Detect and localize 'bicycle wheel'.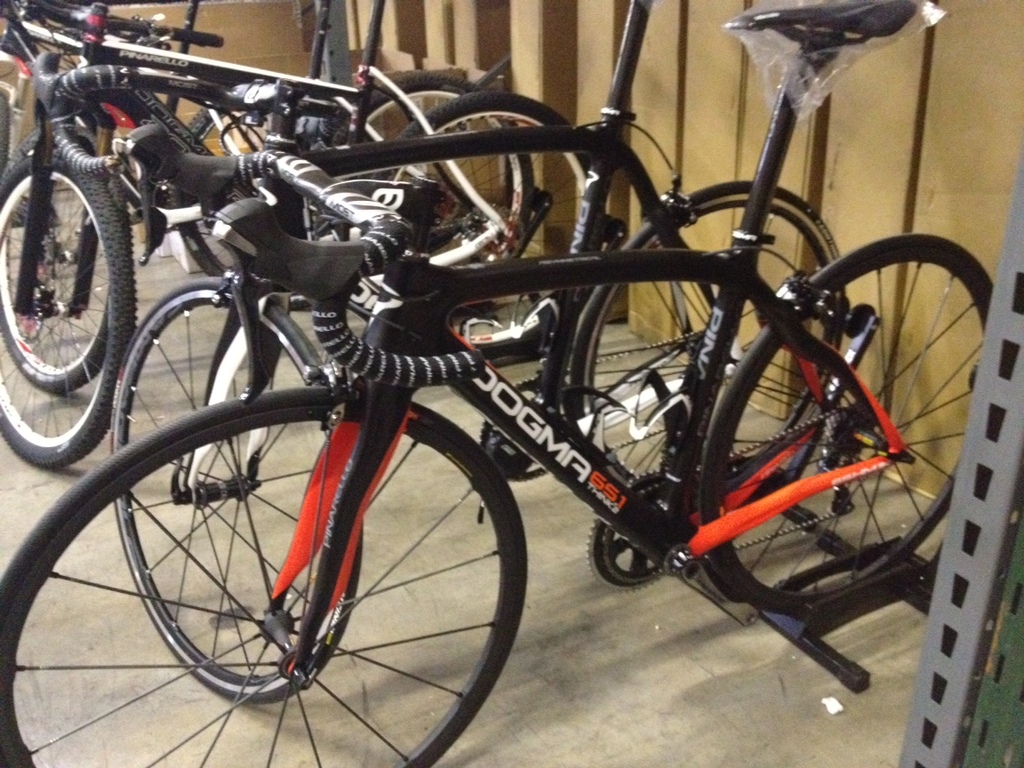
Localized at rect(374, 86, 593, 336).
